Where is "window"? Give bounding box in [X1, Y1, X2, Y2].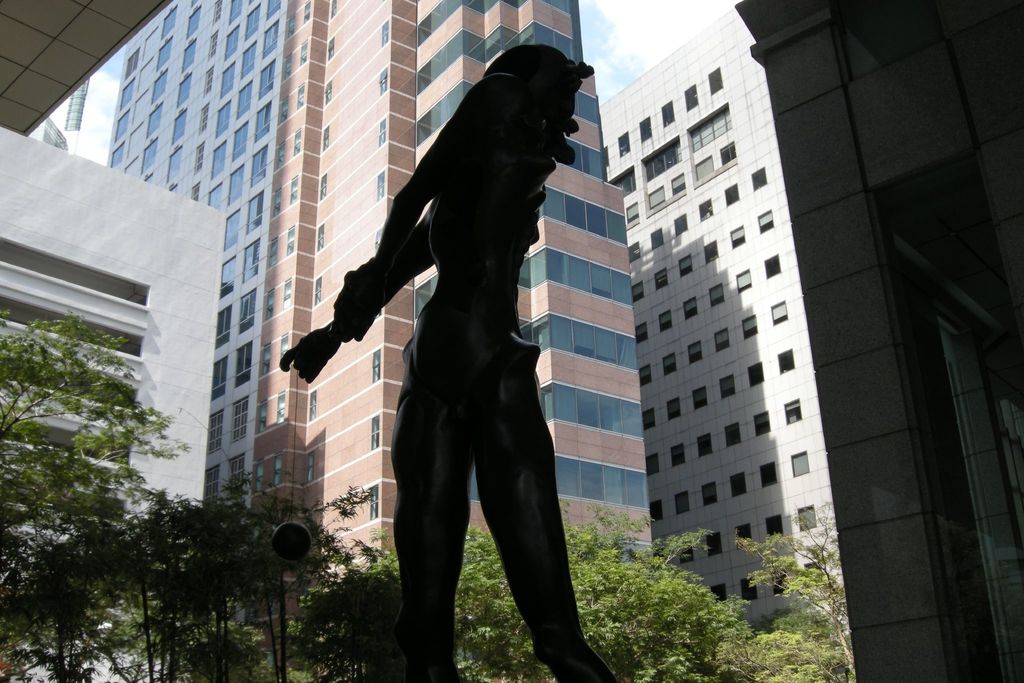
[626, 203, 640, 220].
